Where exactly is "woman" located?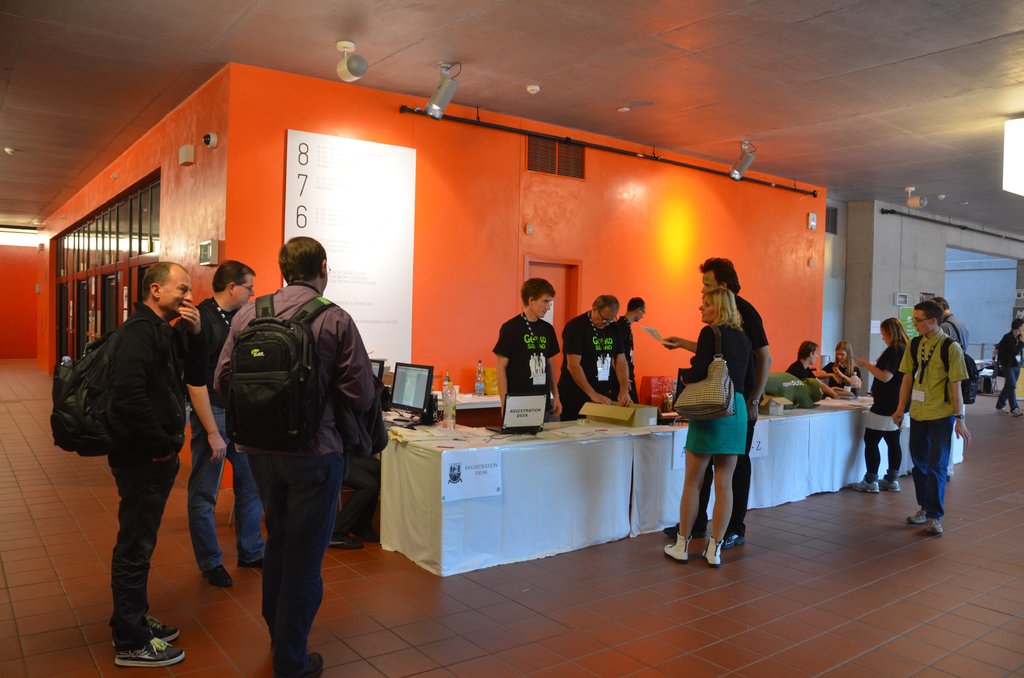
Its bounding box is locate(806, 347, 861, 402).
